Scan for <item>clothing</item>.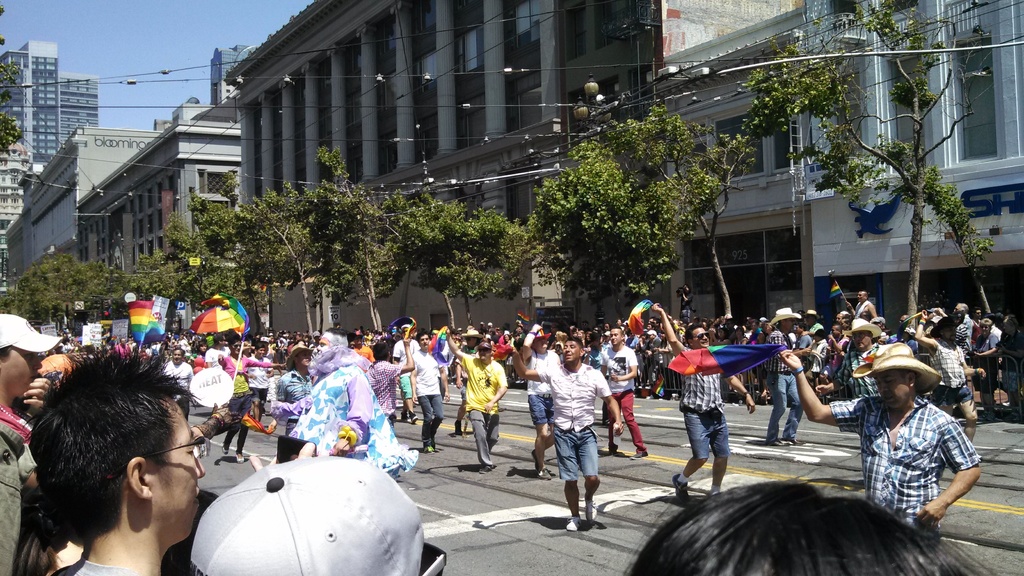
Scan result: crop(849, 360, 980, 528).
